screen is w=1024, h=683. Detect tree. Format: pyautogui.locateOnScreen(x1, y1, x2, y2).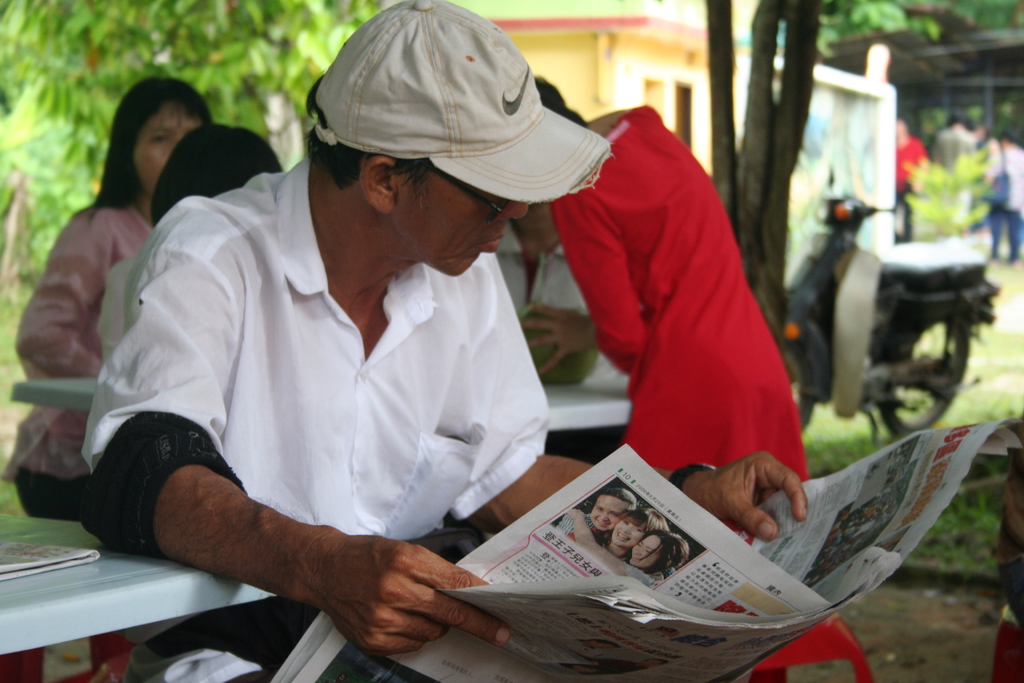
pyautogui.locateOnScreen(0, 62, 99, 311).
